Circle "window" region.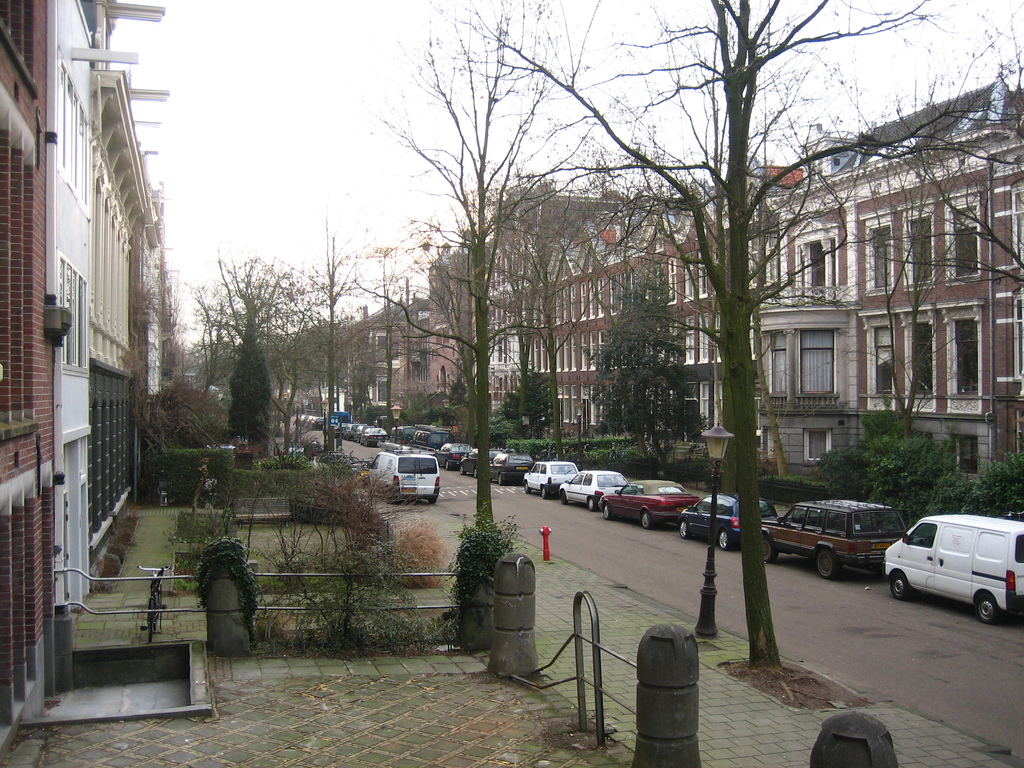
Region: region(577, 336, 586, 373).
